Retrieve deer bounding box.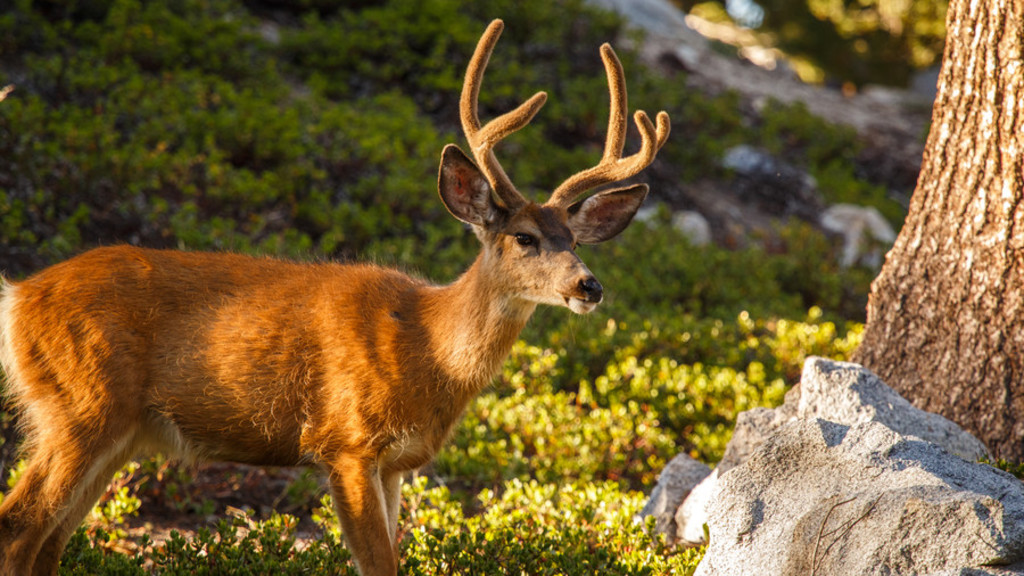
Bounding box: (left=0, top=16, right=670, bottom=575).
